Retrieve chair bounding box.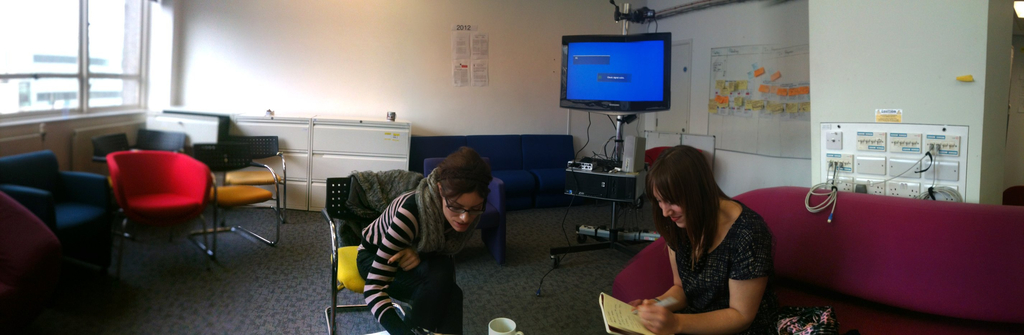
Bounding box: BBox(184, 147, 282, 257).
